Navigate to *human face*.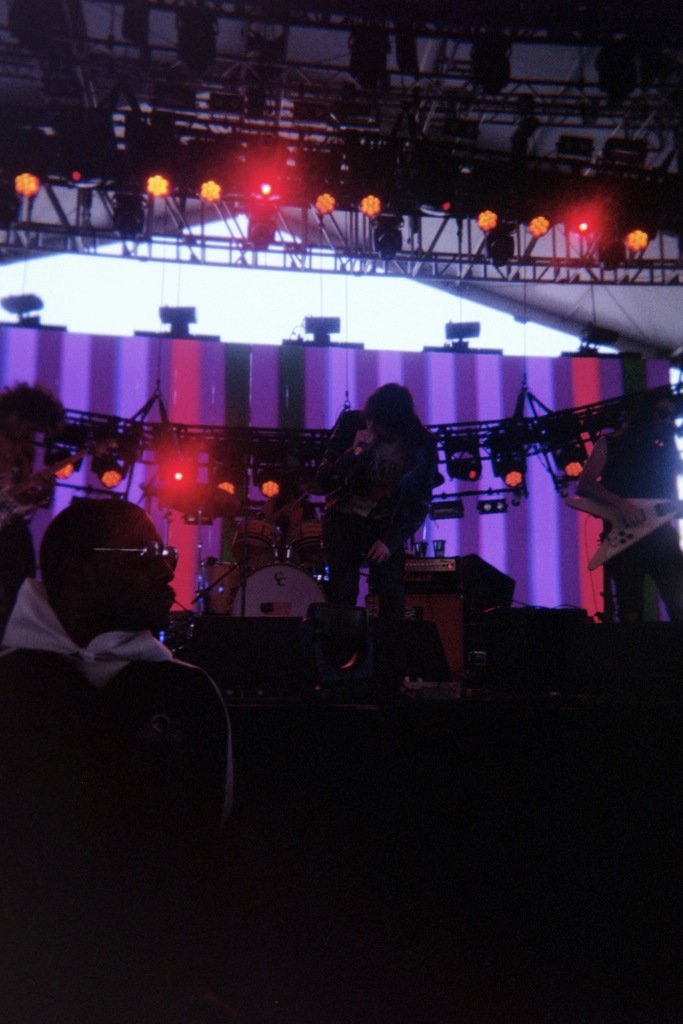
Navigation target: [88, 508, 174, 628].
